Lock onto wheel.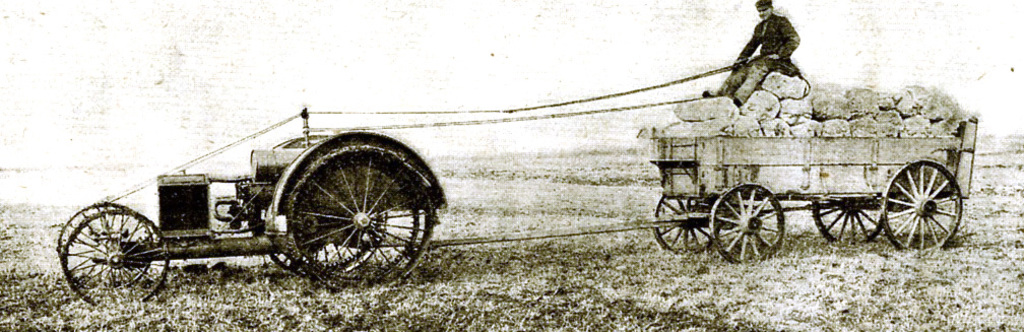
Locked: bbox=[706, 180, 781, 261].
